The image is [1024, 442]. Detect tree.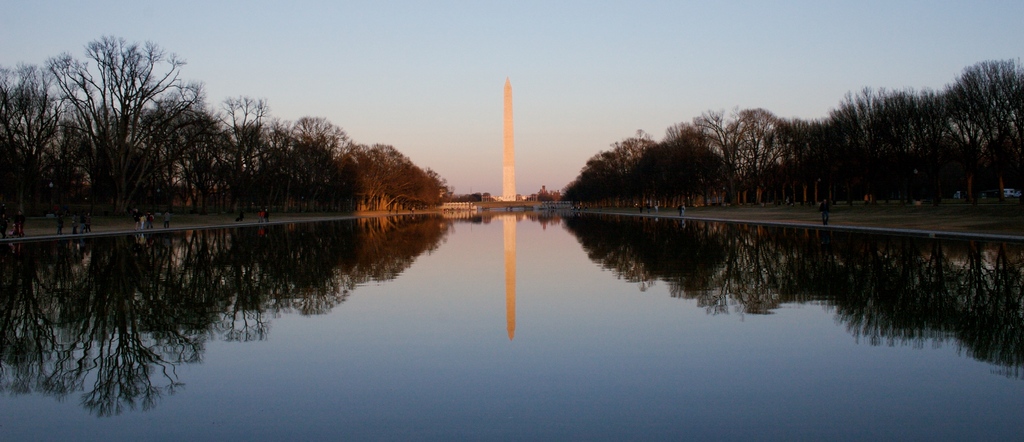
Detection: 657:127:725:195.
